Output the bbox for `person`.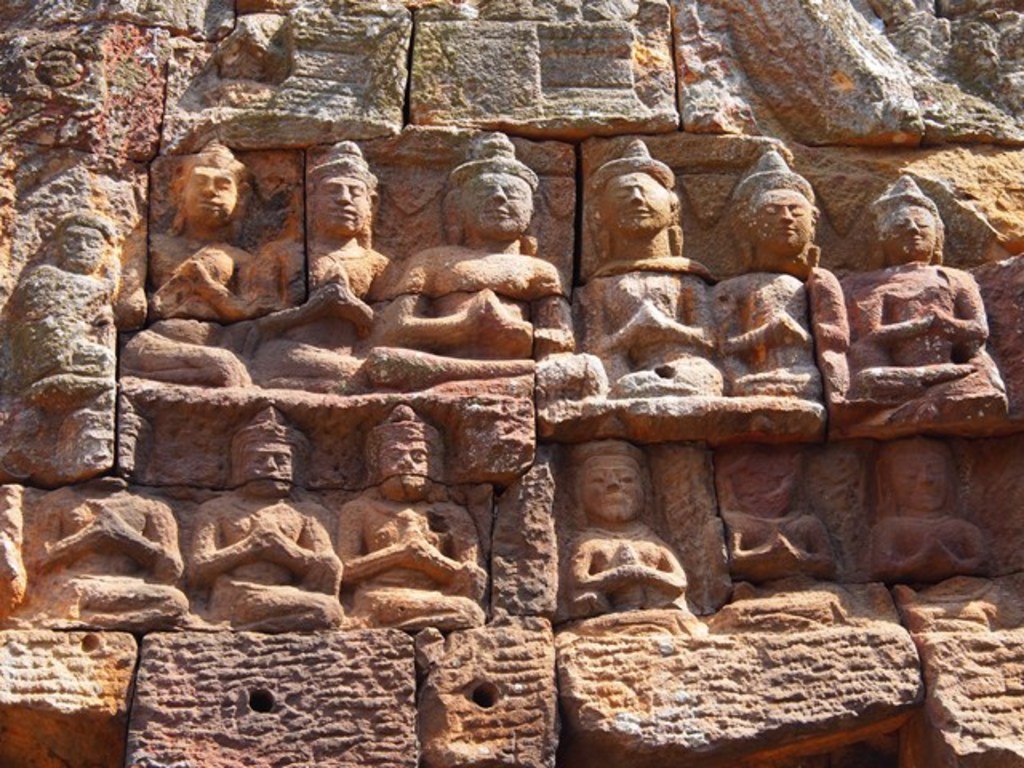
x1=259 y1=138 x2=373 y2=382.
